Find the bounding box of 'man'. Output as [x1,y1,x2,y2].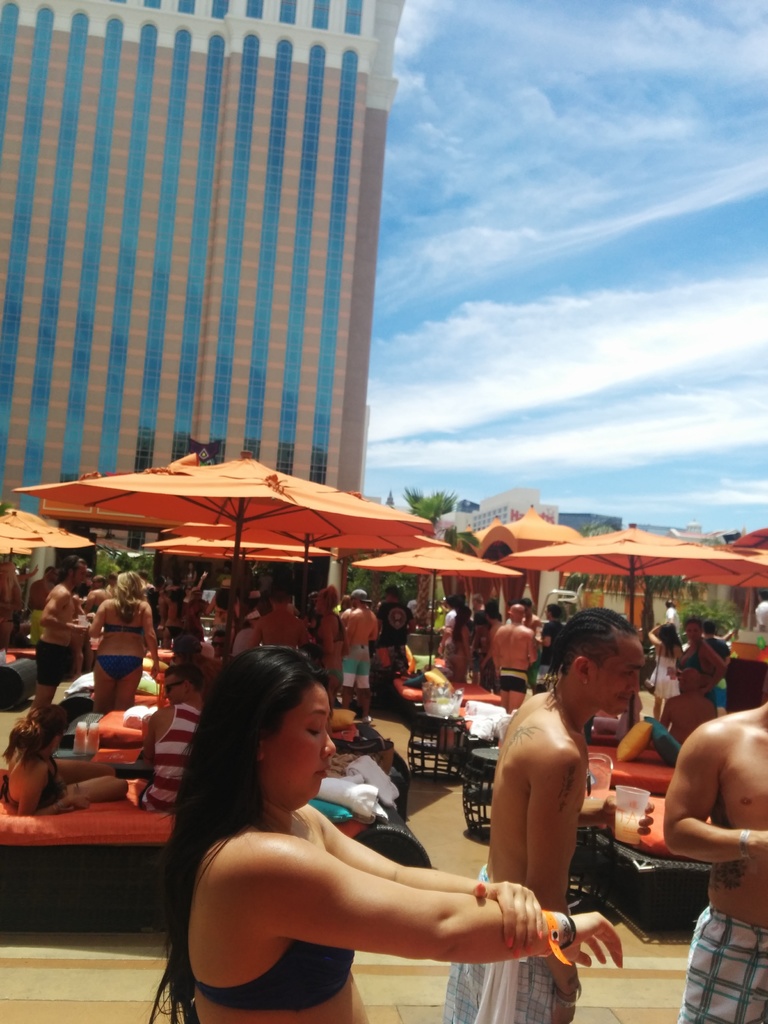
[84,586,116,614].
